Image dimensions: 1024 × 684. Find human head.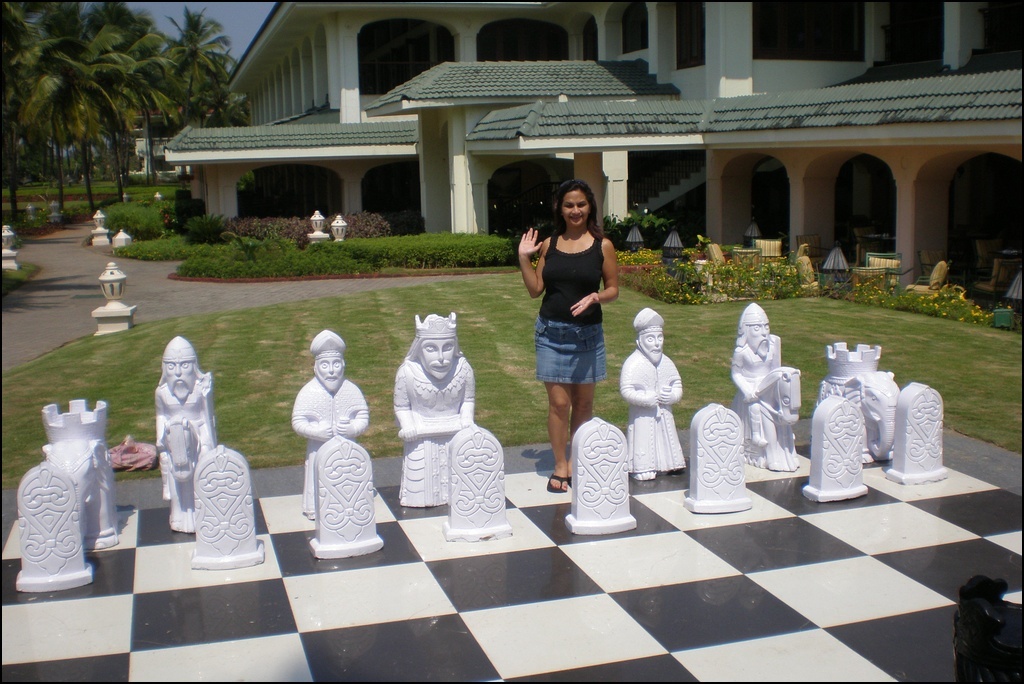
x1=159 y1=335 x2=201 y2=406.
